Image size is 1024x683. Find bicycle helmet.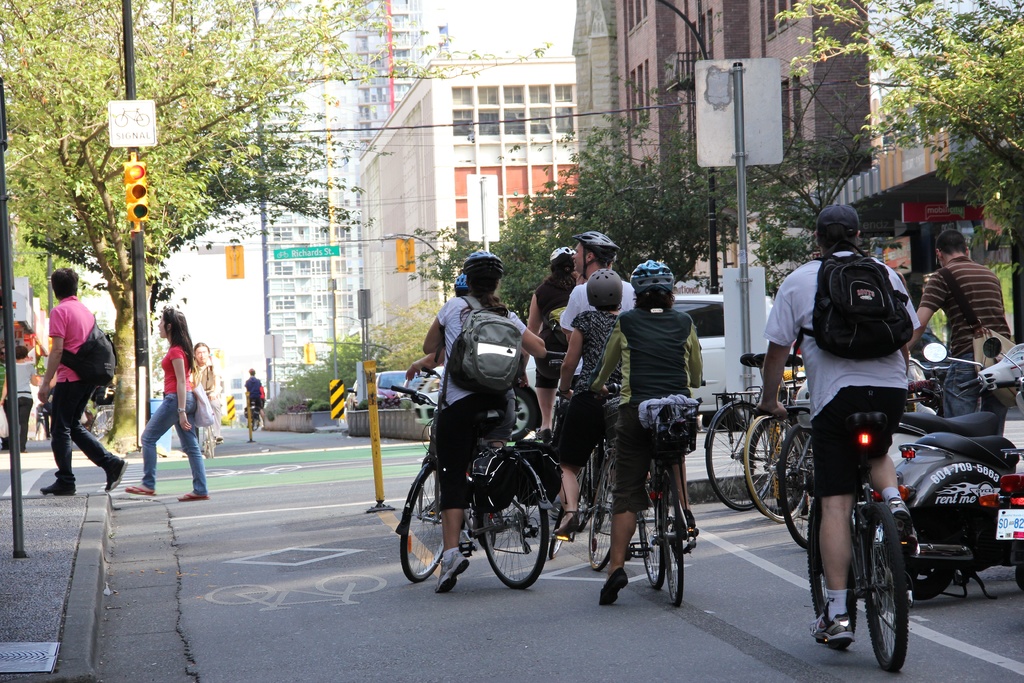
{"left": 546, "top": 247, "right": 575, "bottom": 266}.
